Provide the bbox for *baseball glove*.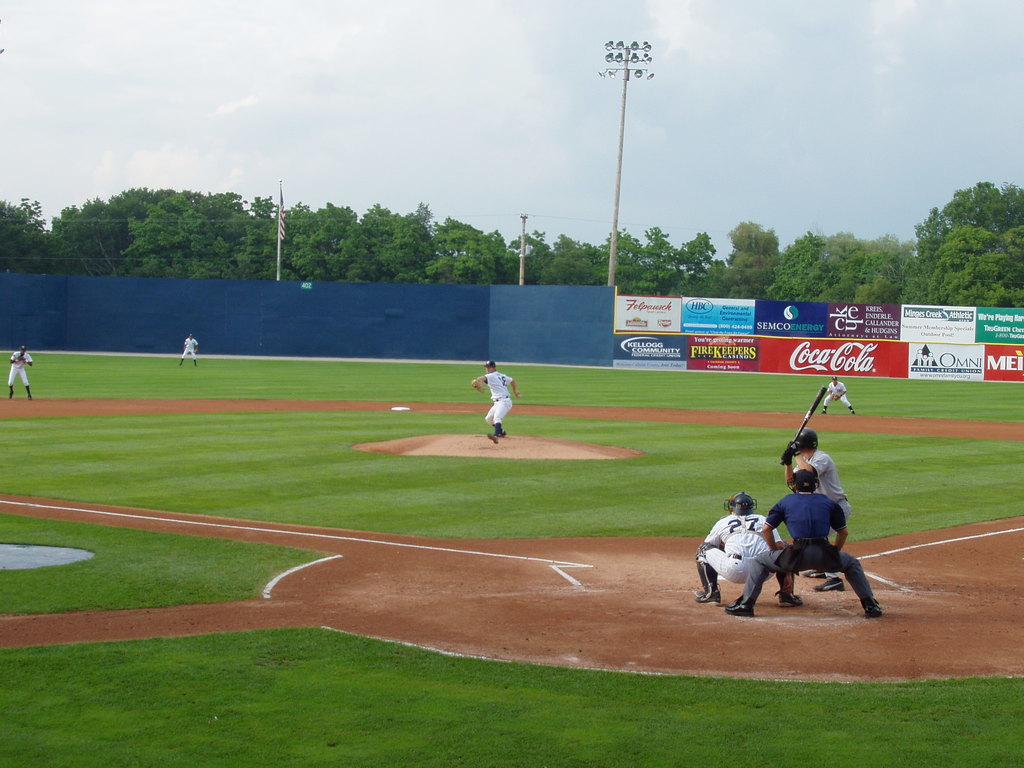
left=195, top=347, right=198, bottom=355.
